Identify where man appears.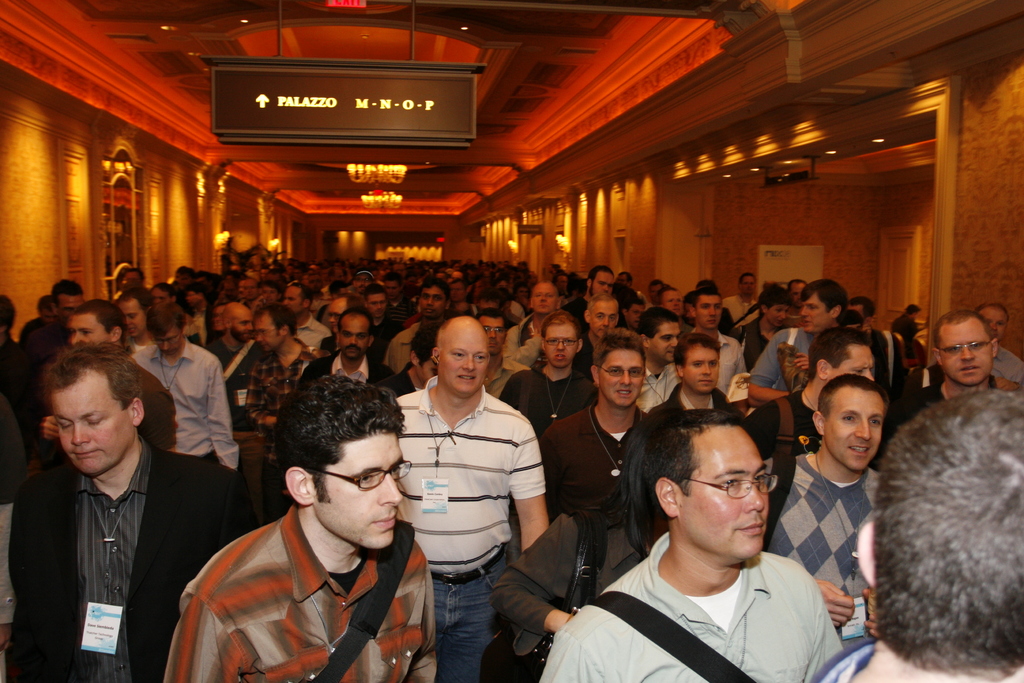
Appears at detection(501, 309, 604, 445).
